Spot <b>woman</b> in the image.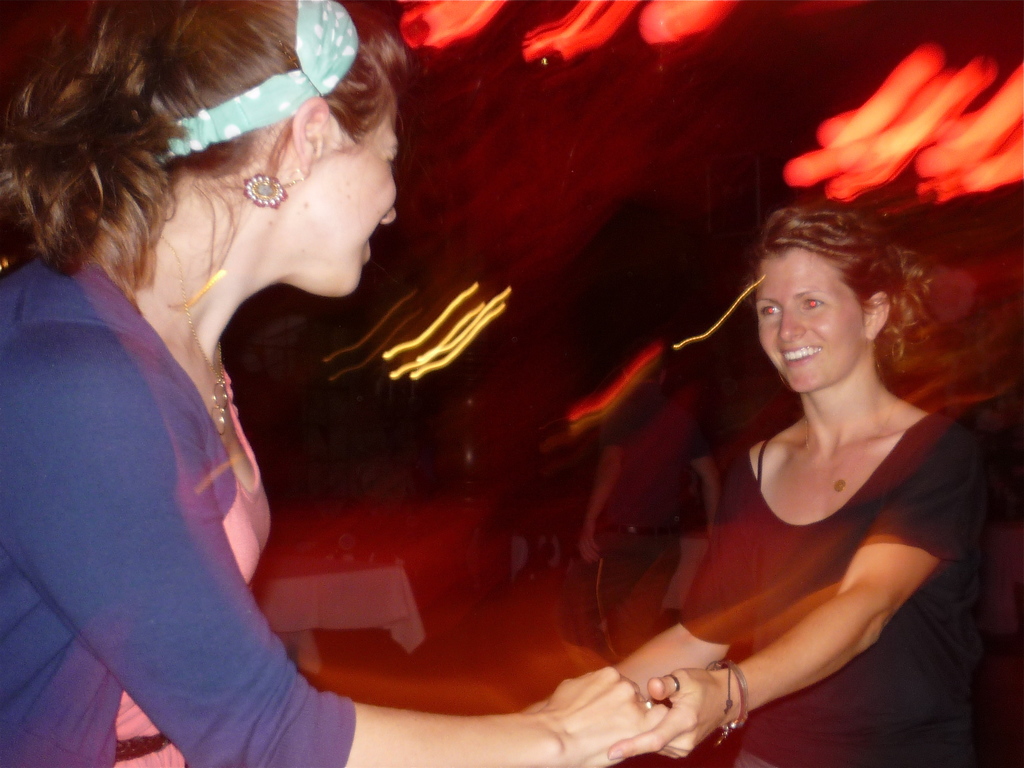
<b>woman</b> found at [624,144,981,767].
